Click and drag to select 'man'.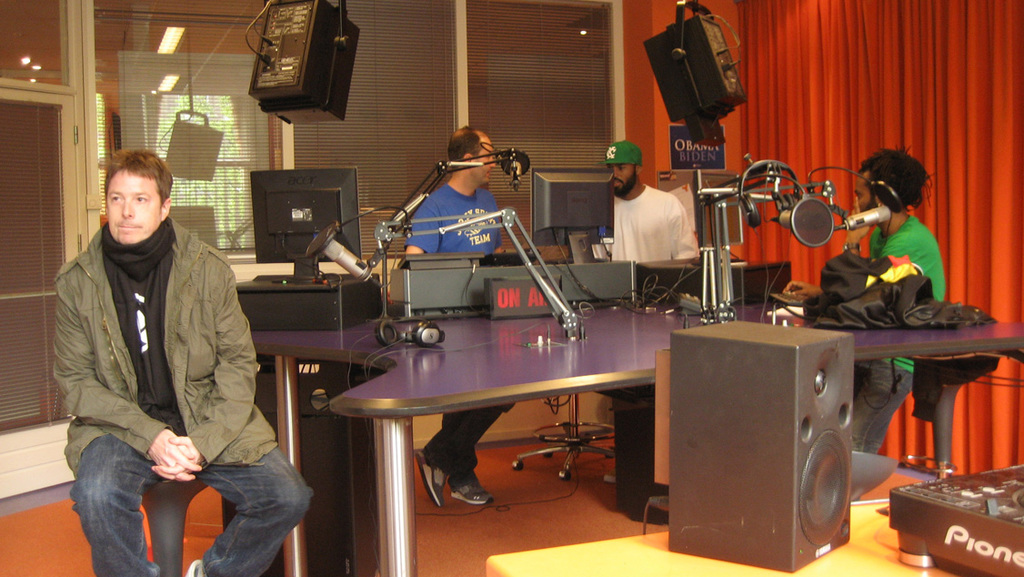
Selection: BBox(818, 156, 960, 463).
